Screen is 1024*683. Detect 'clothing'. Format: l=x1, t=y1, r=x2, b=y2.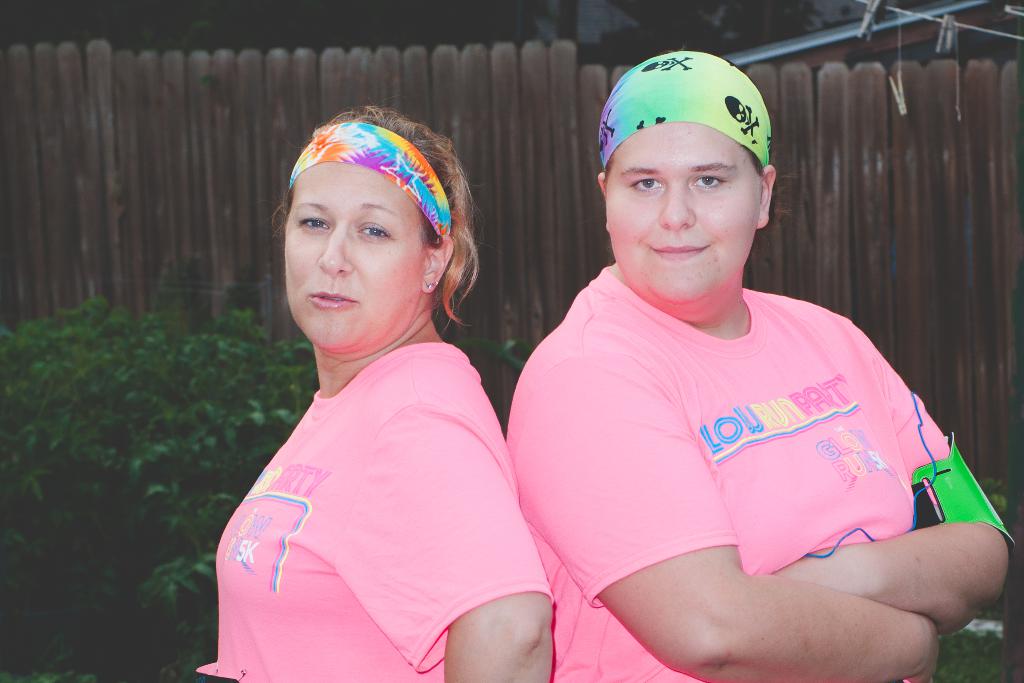
l=531, t=249, r=973, b=639.
